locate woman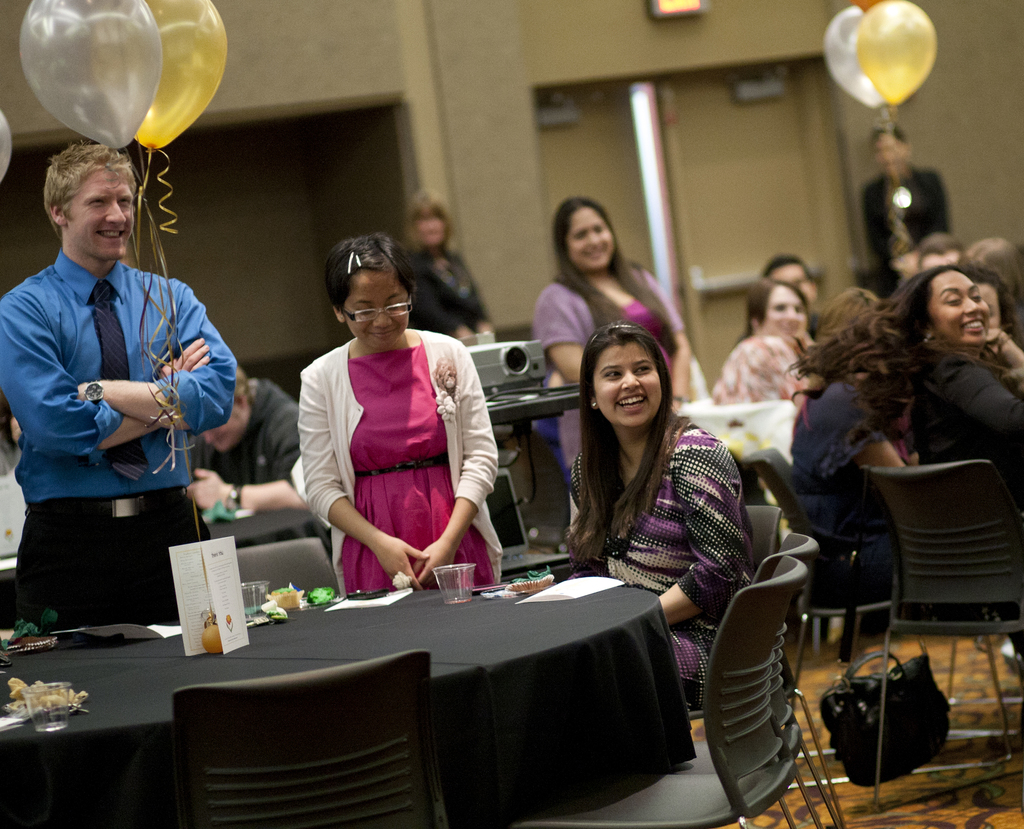
select_region(402, 189, 490, 338)
